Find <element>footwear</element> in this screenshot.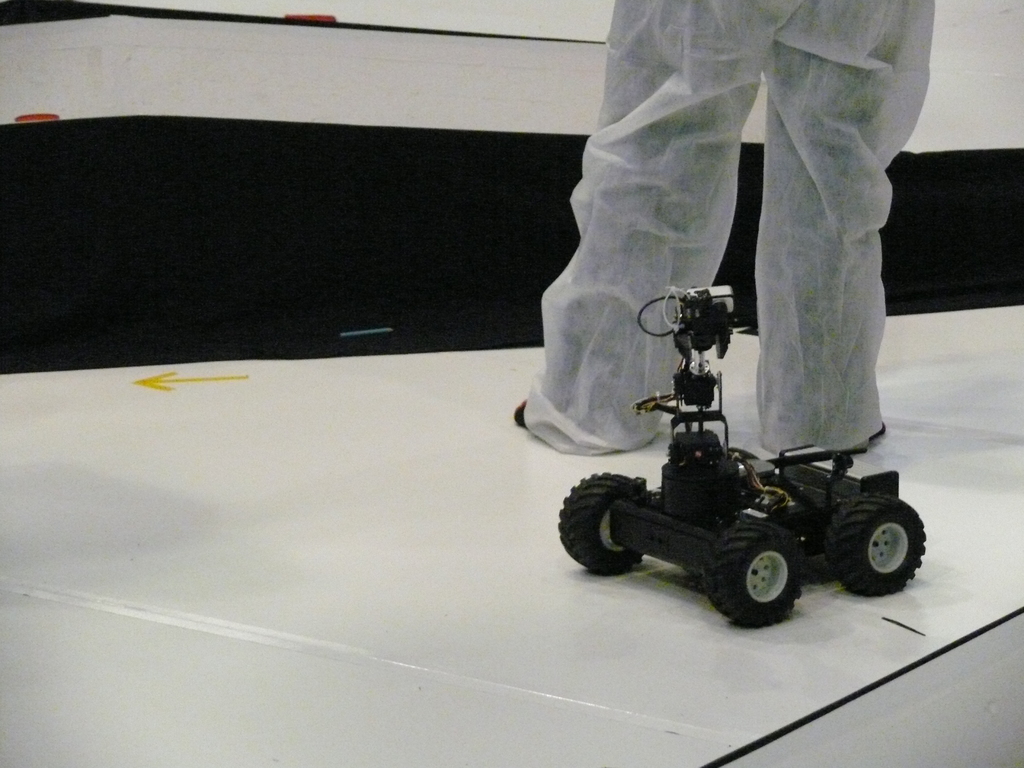
The bounding box for <element>footwear</element> is bbox(513, 401, 527, 428).
